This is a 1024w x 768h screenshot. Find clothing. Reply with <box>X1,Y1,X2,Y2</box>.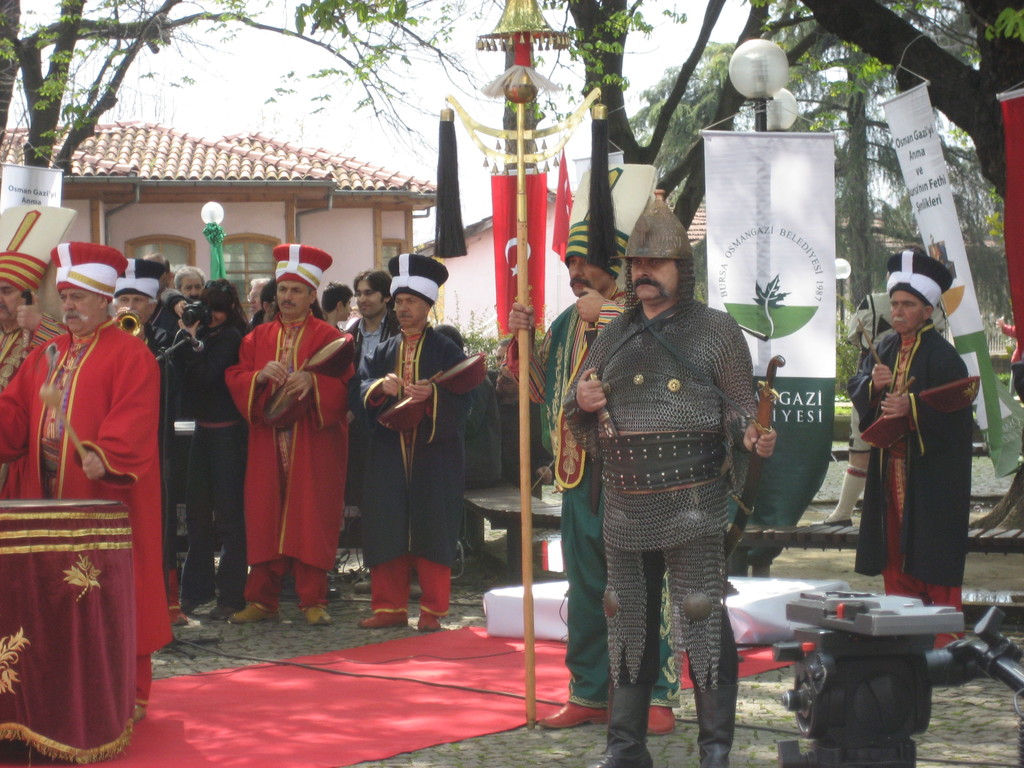
<box>218,311,367,621</box>.
